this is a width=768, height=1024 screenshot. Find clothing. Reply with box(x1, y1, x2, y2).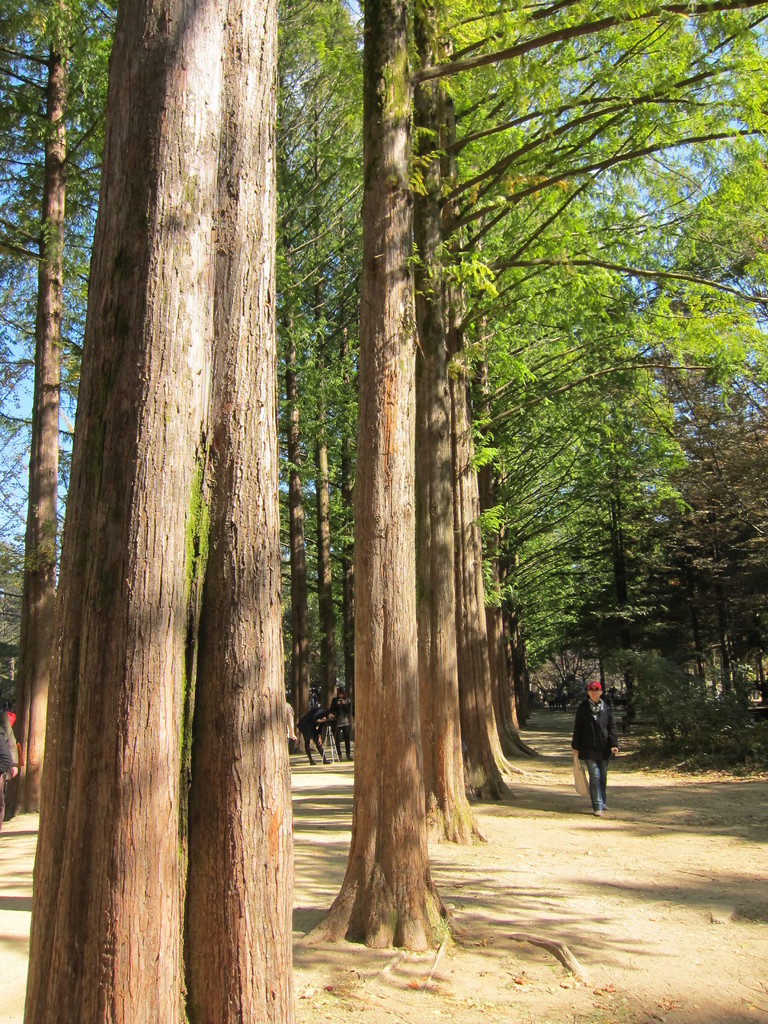
box(328, 691, 356, 754).
